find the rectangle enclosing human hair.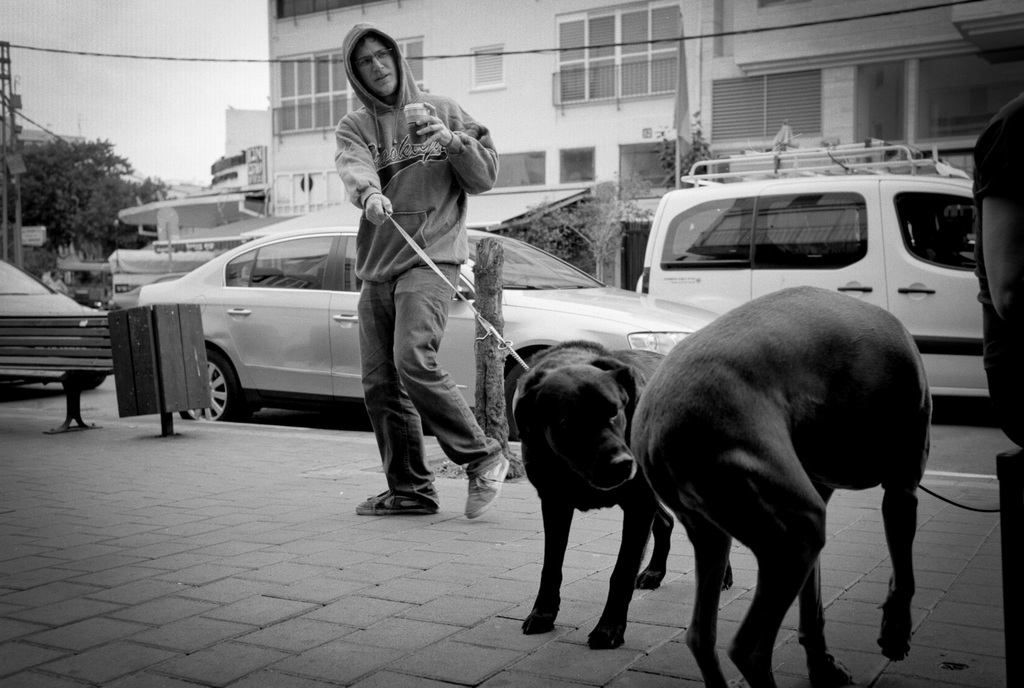
rect(348, 29, 397, 86).
